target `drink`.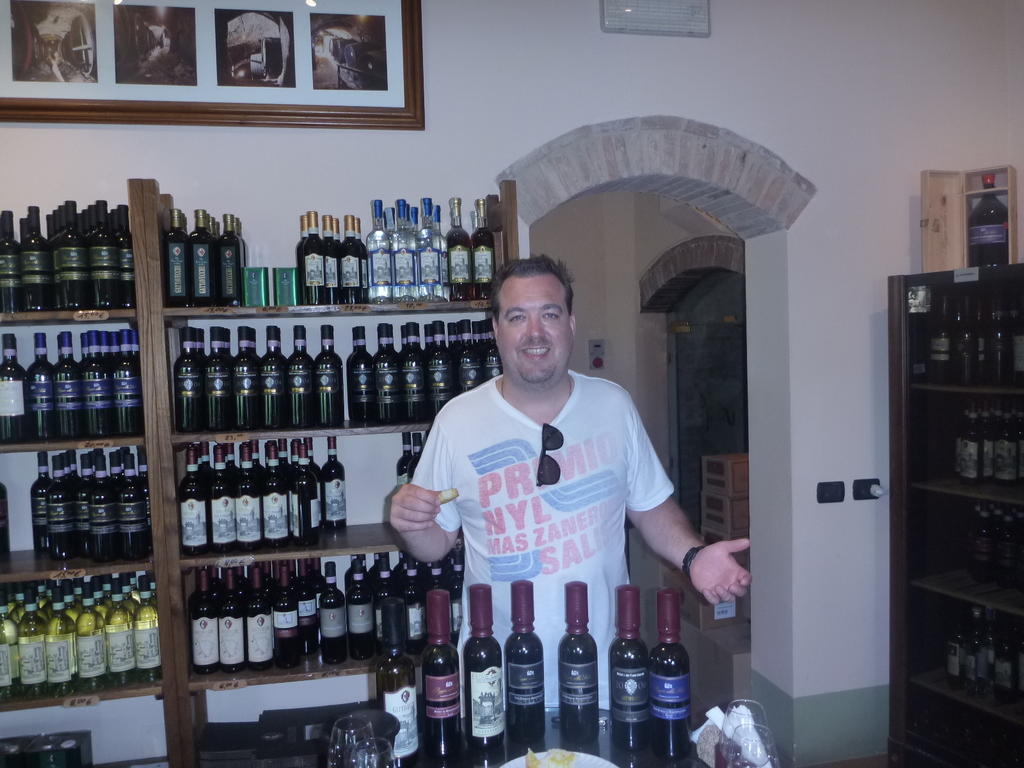
Target region: bbox=[0, 482, 9, 560].
